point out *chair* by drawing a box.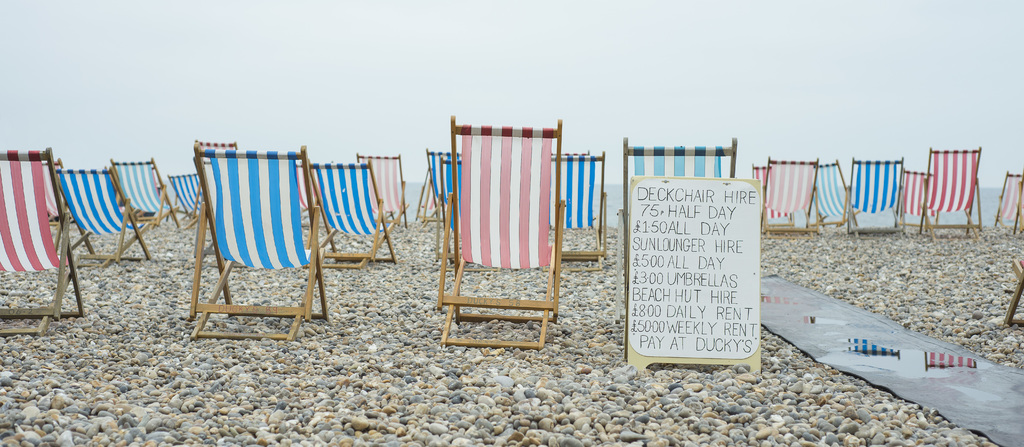
select_region(353, 150, 410, 232).
